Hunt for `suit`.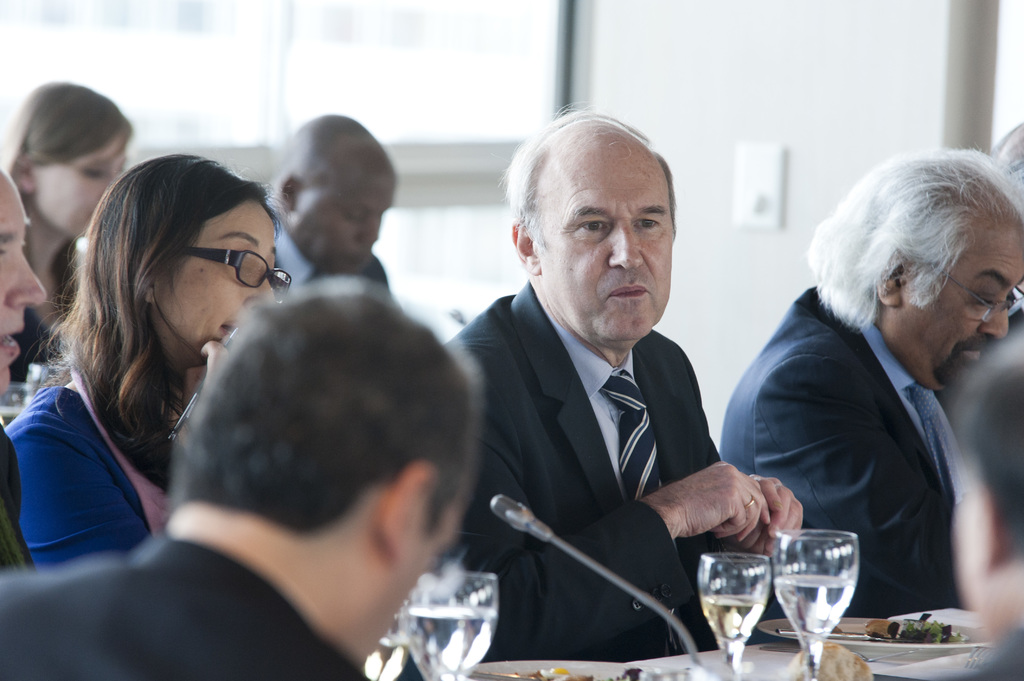
Hunted down at x1=465 y1=207 x2=779 y2=664.
